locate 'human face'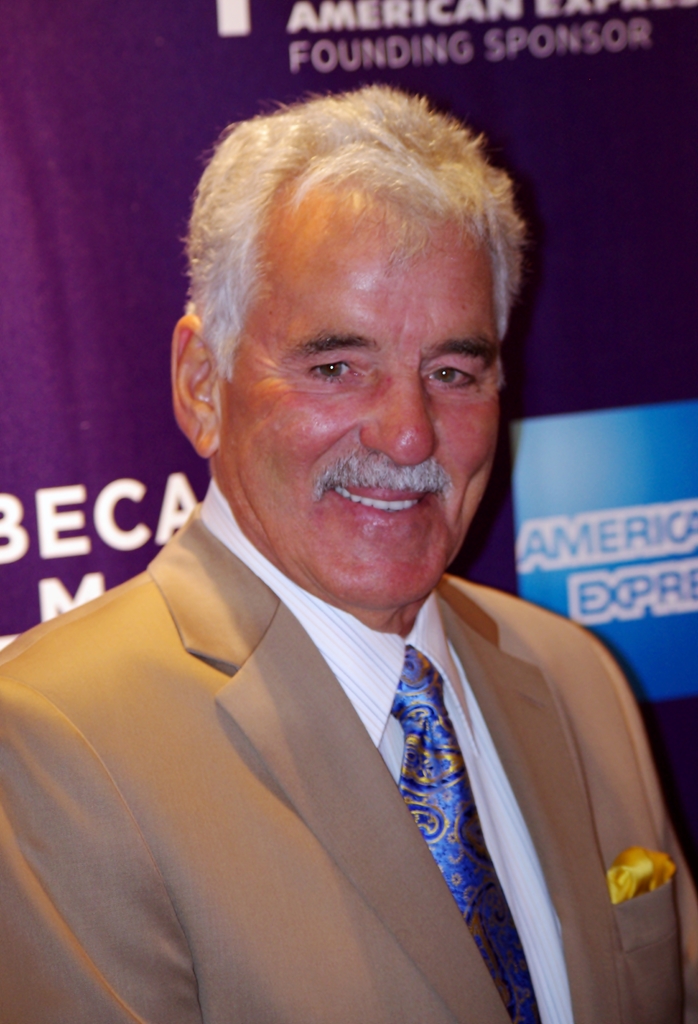
x1=201 y1=152 x2=515 y2=591
